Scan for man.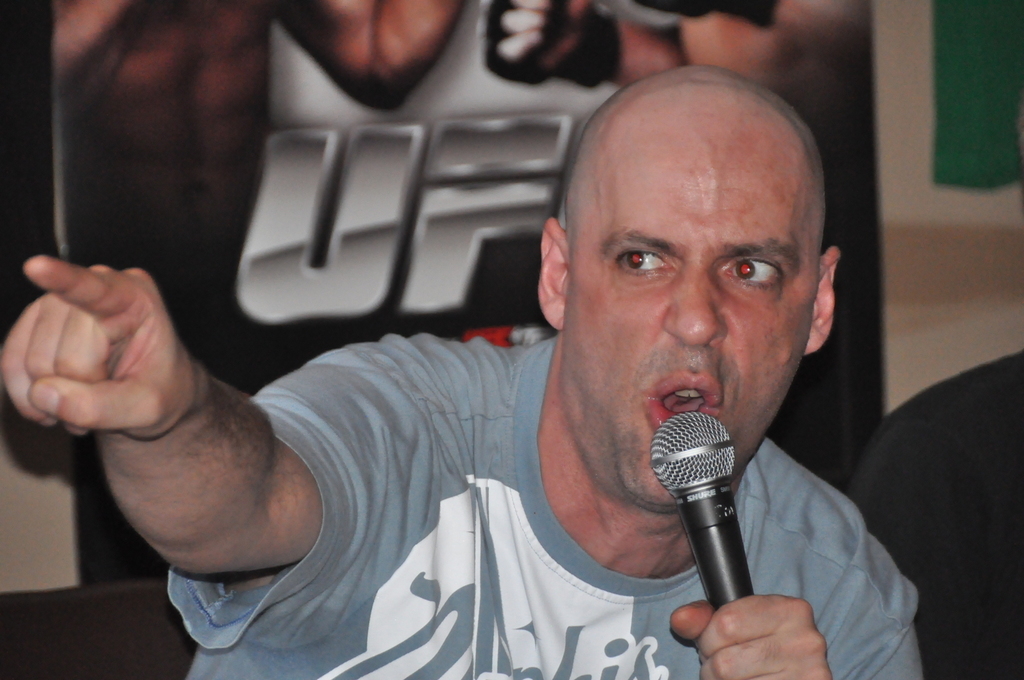
Scan result: 83 71 927 676.
